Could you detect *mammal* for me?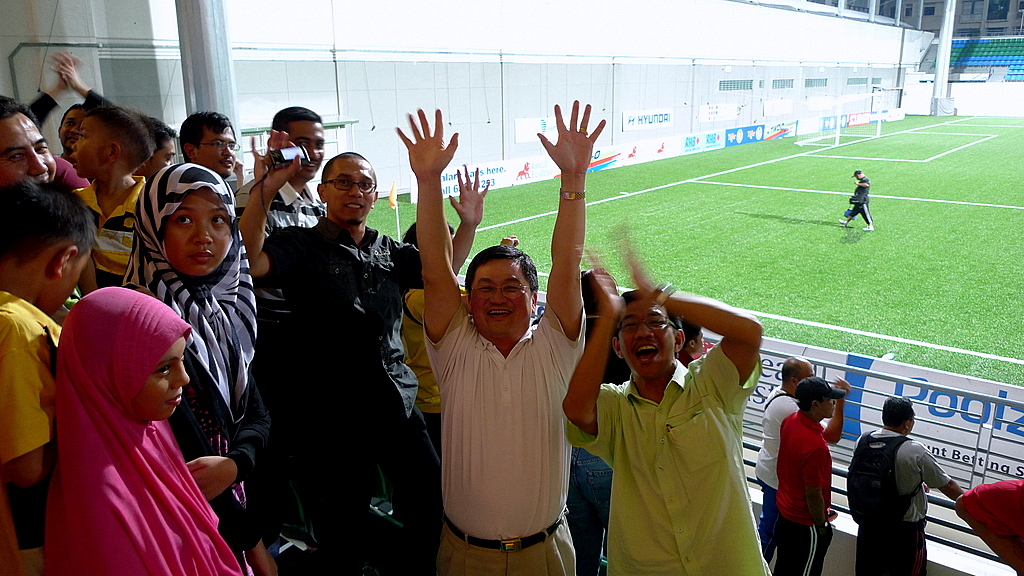
Detection result: [x1=0, y1=168, x2=102, y2=575].
